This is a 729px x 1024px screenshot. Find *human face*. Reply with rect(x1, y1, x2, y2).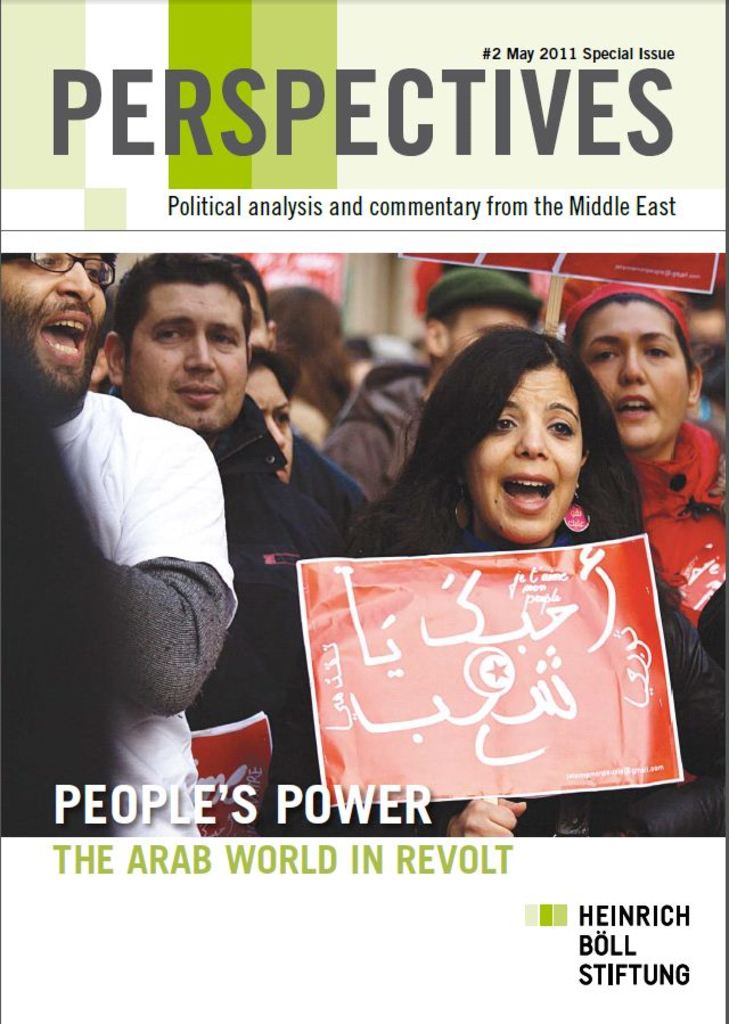
rect(122, 280, 245, 437).
